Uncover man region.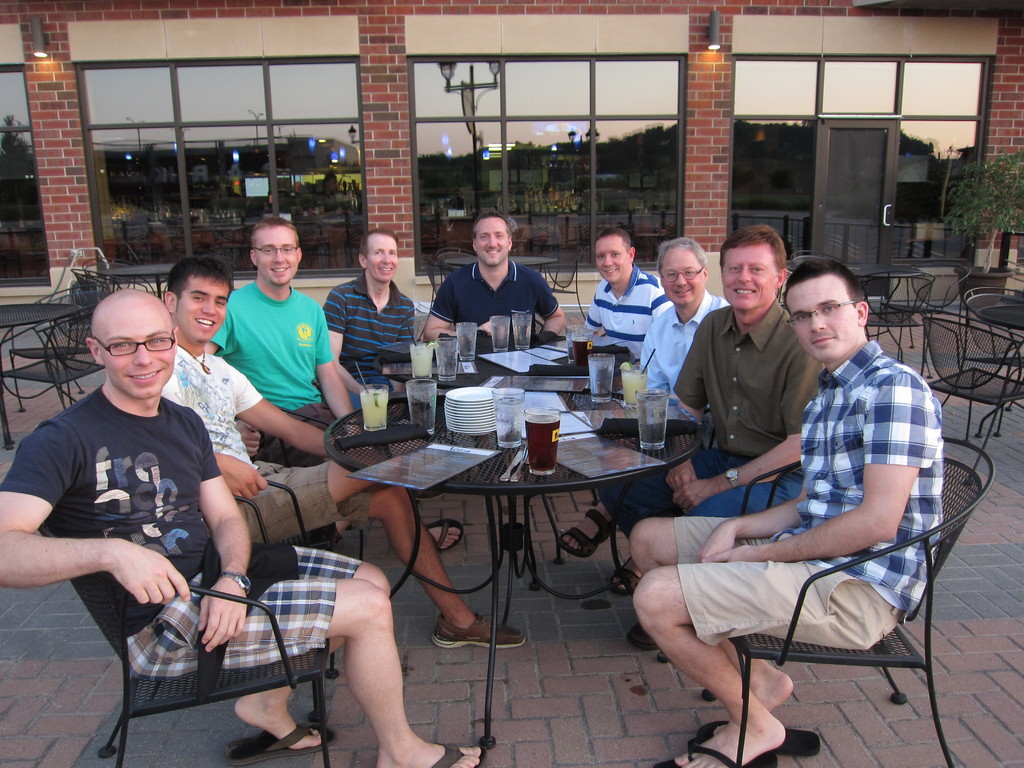
Uncovered: rect(578, 227, 677, 364).
